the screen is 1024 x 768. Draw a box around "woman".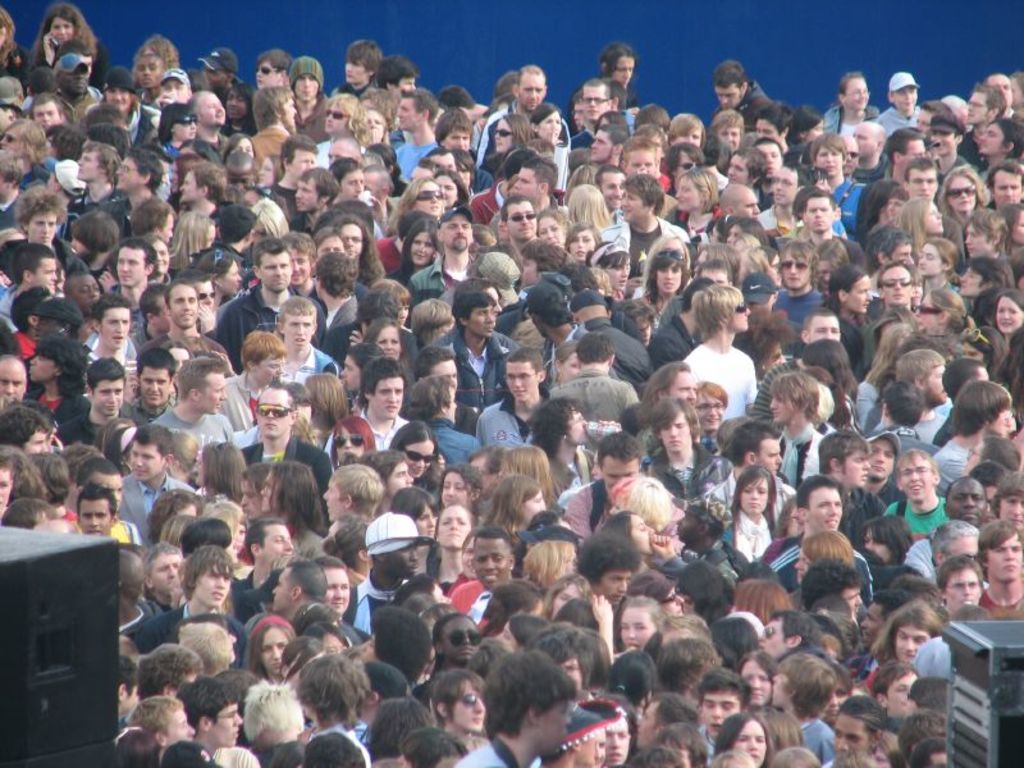
bbox=[221, 84, 257, 136].
